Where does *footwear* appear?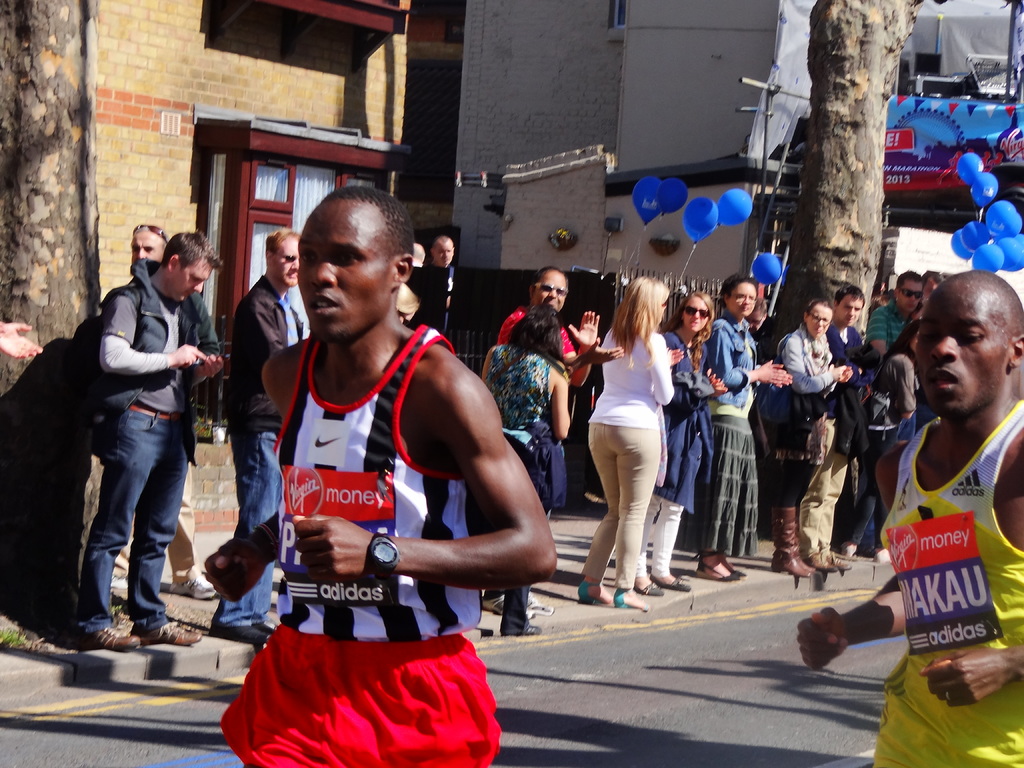
Appears at 817,557,844,569.
